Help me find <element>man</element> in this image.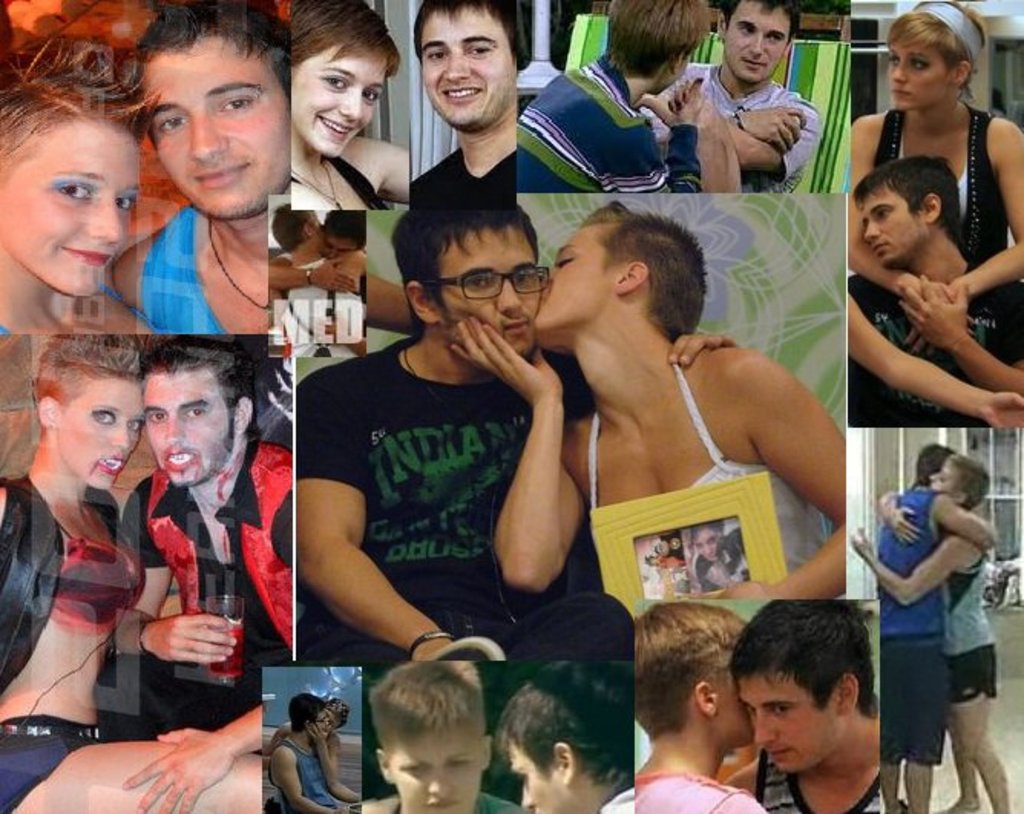
Found it: 411,0,517,204.
